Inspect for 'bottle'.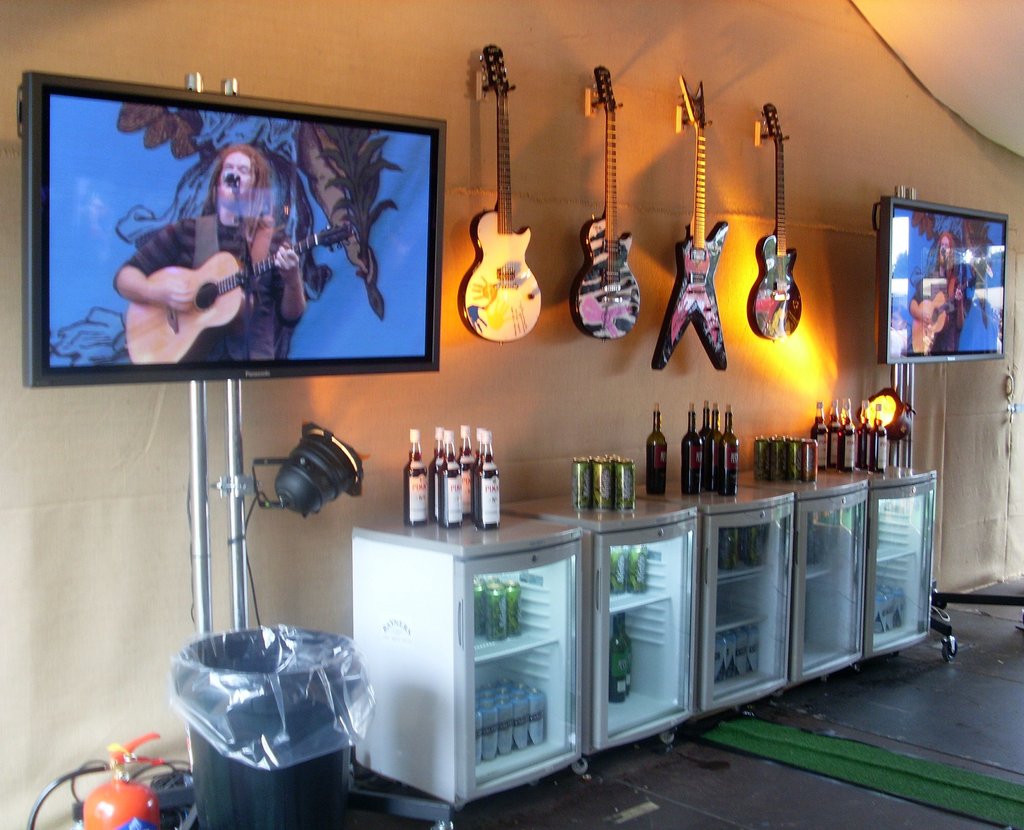
Inspection: x1=869 y1=398 x2=886 y2=471.
